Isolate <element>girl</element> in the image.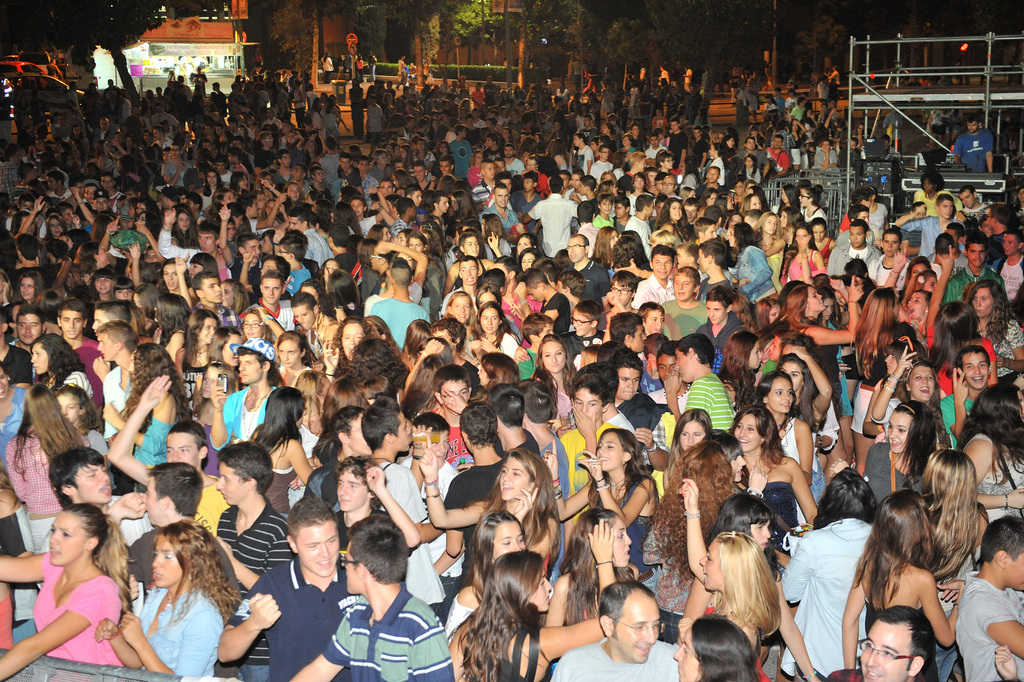
Isolated region: 179:310:218:394.
